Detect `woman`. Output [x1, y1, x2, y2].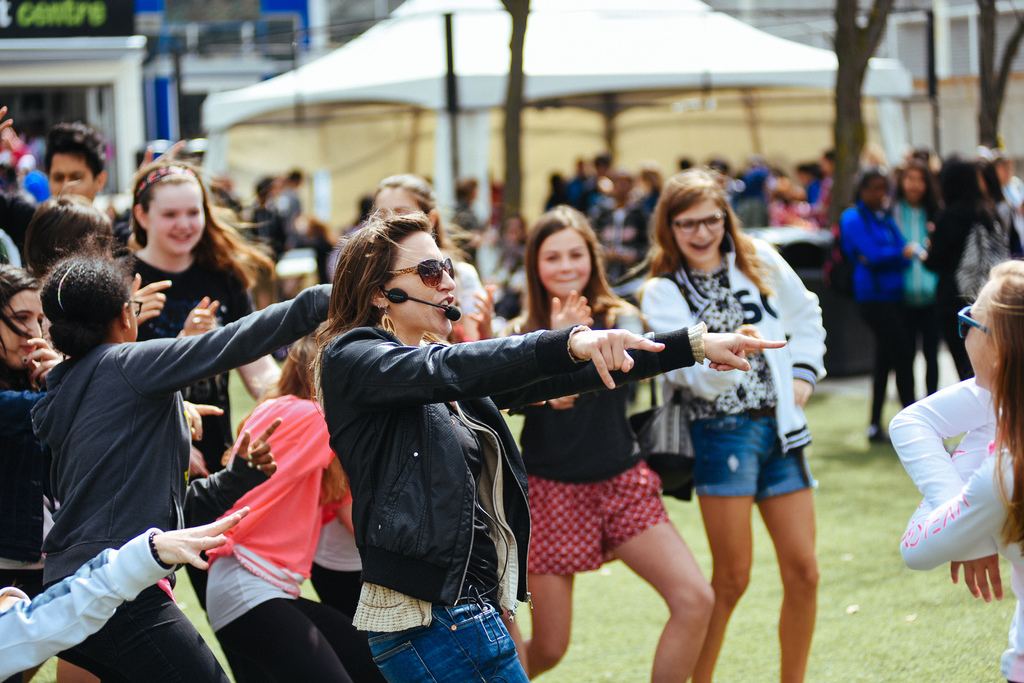
[926, 143, 980, 383].
